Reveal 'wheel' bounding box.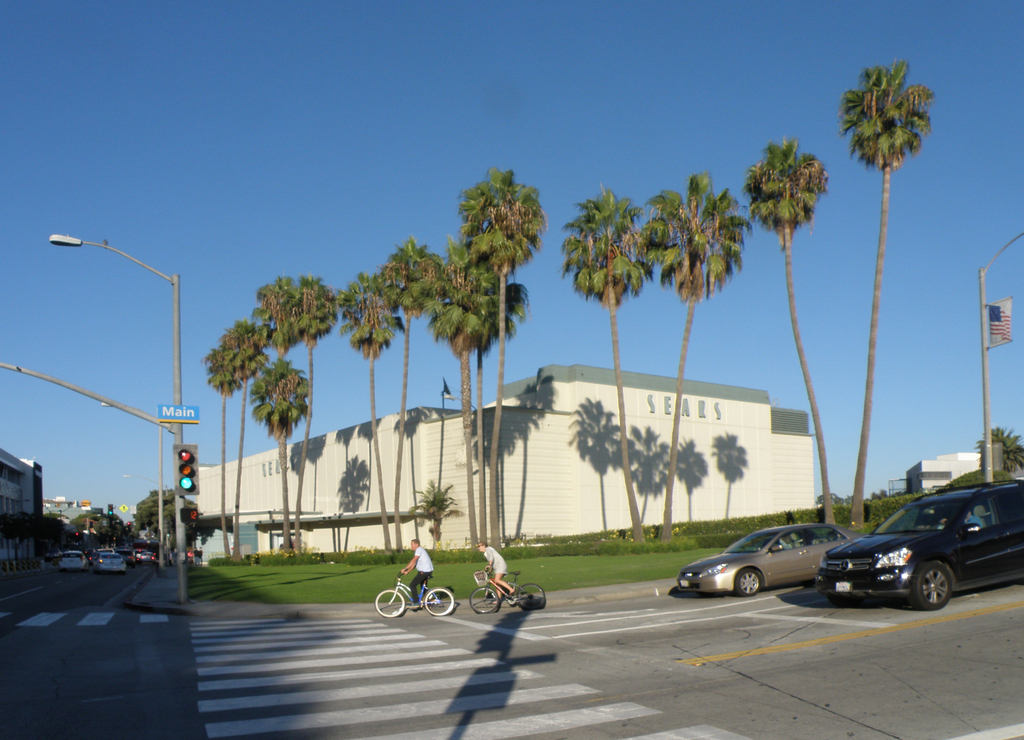
Revealed: locate(422, 585, 454, 616).
